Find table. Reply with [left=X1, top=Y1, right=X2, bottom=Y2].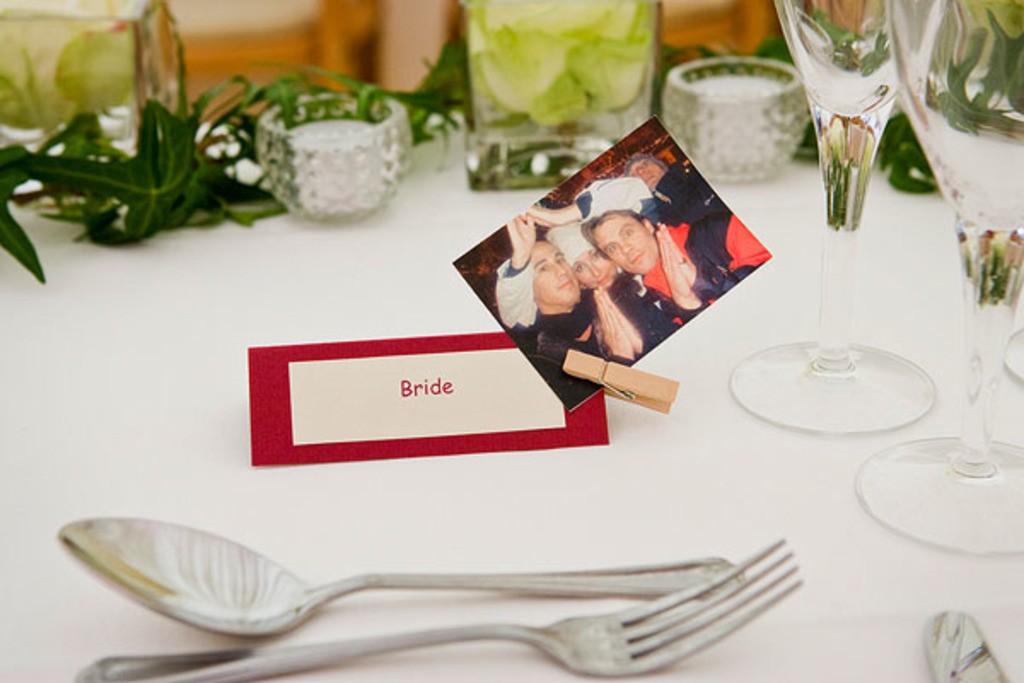
[left=0, top=101, right=1022, bottom=681].
